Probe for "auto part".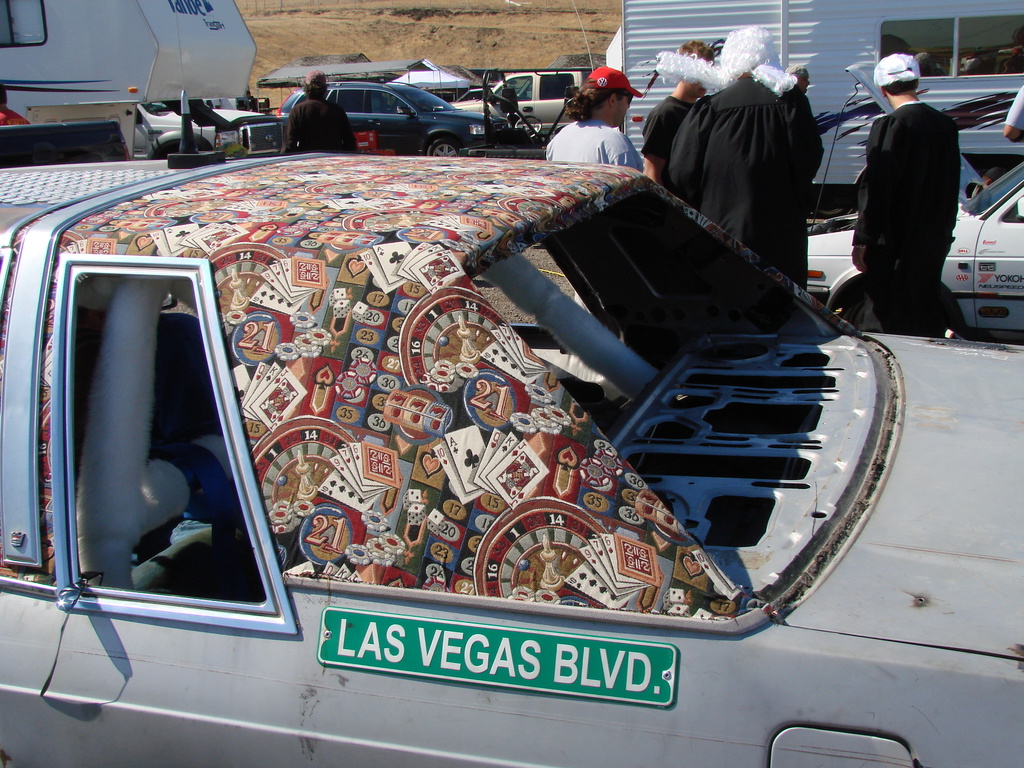
Probe result: bbox=(148, 142, 207, 159).
